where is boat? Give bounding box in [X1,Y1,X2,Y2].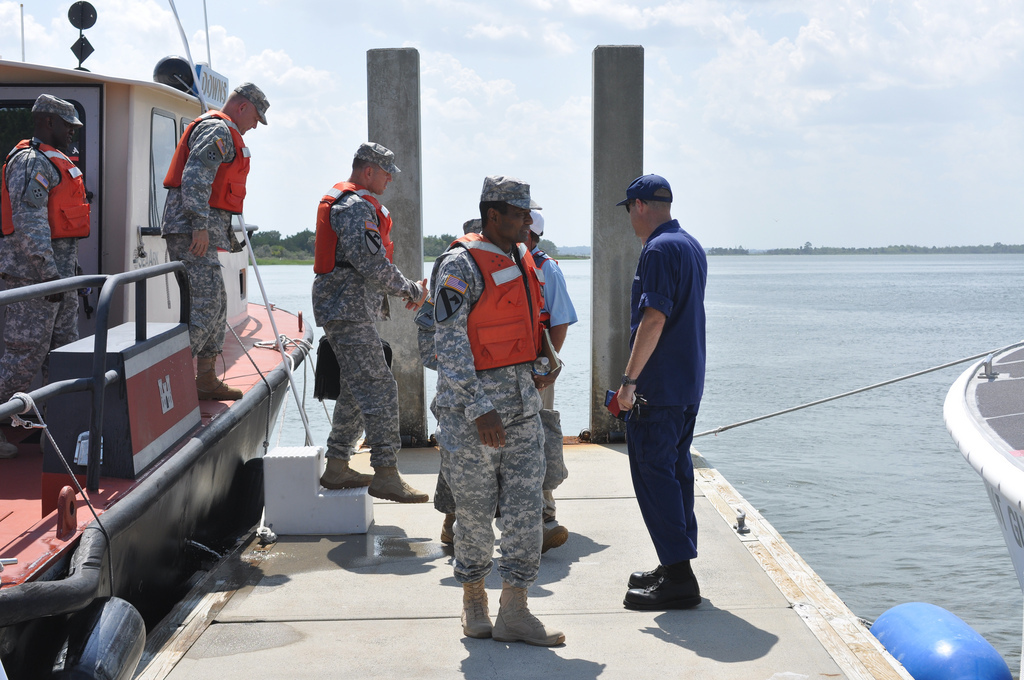
[946,334,1023,595].
